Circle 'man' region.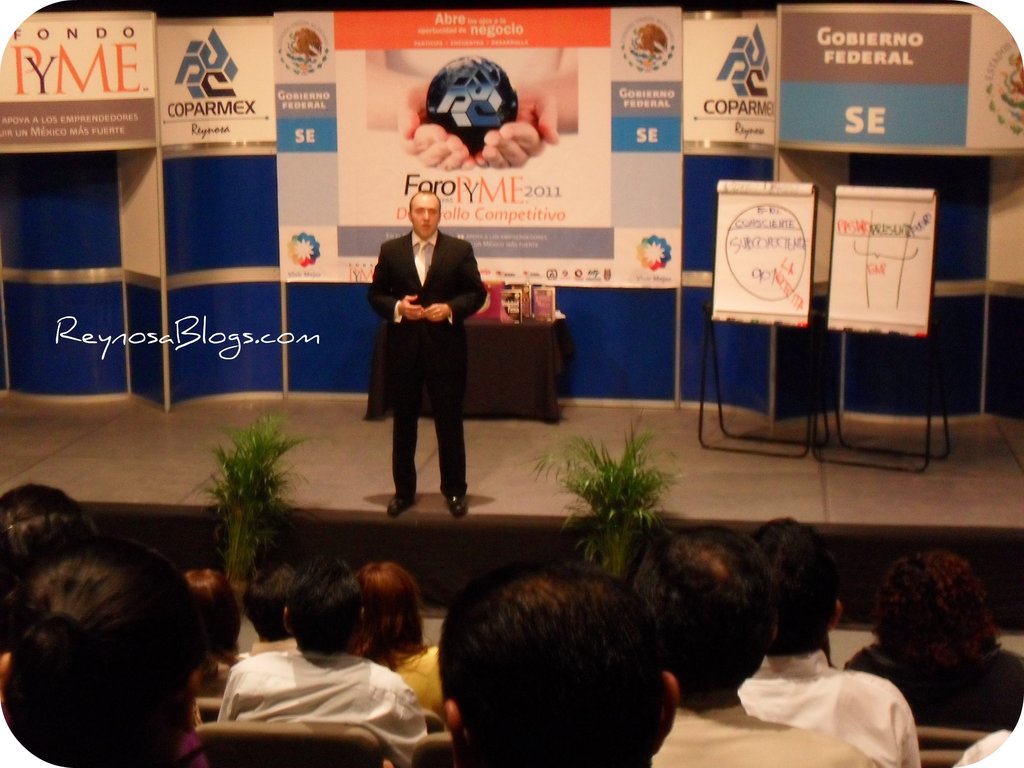
Region: detection(744, 515, 924, 767).
